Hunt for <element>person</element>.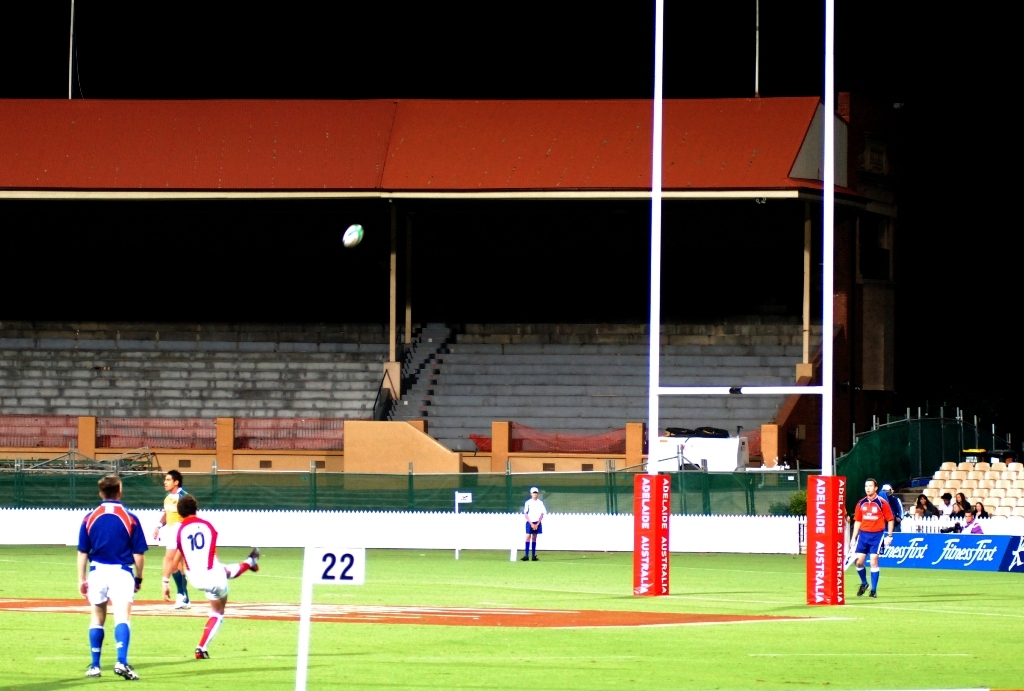
Hunted down at {"x1": 79, "y1": 475, "x2": 148, "y2": 681}.
